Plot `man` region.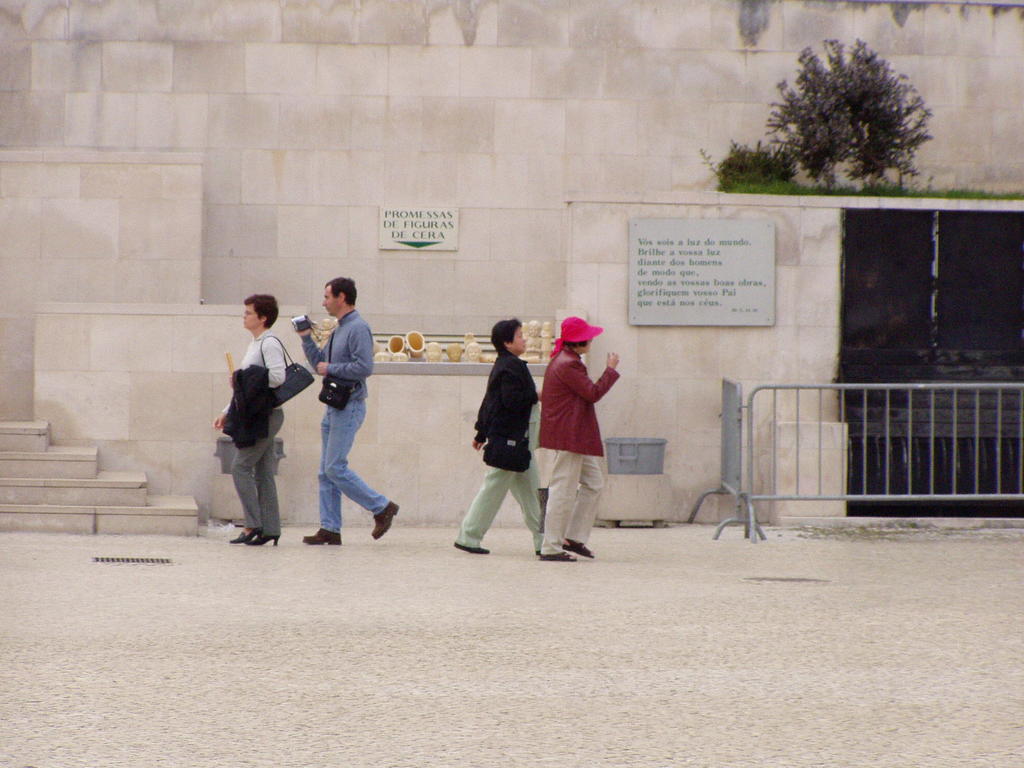
Plotted at crop(538, 317, 625, 566).
